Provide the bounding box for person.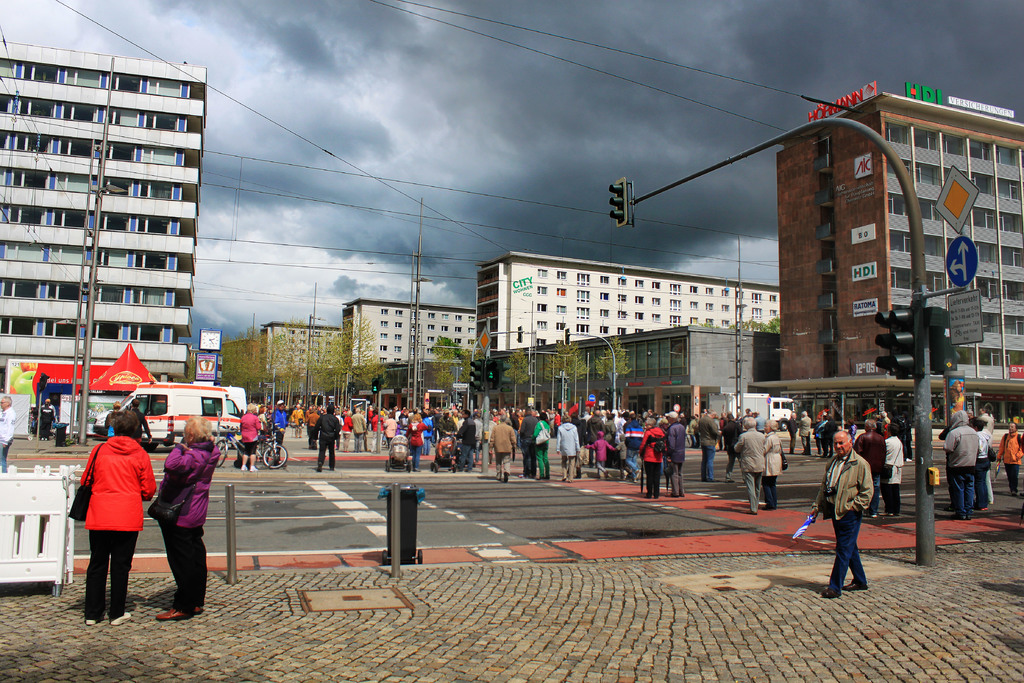
l=241, t=406, r=257, b=470.
